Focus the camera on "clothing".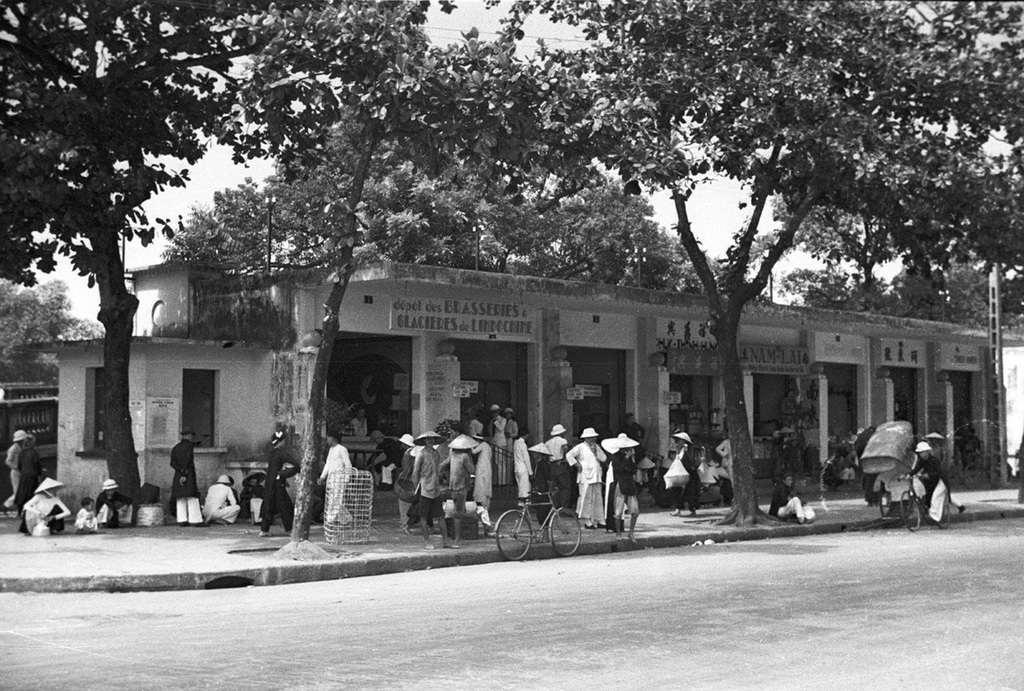
Focus region: bbox=(26, 490, 74, 533).
